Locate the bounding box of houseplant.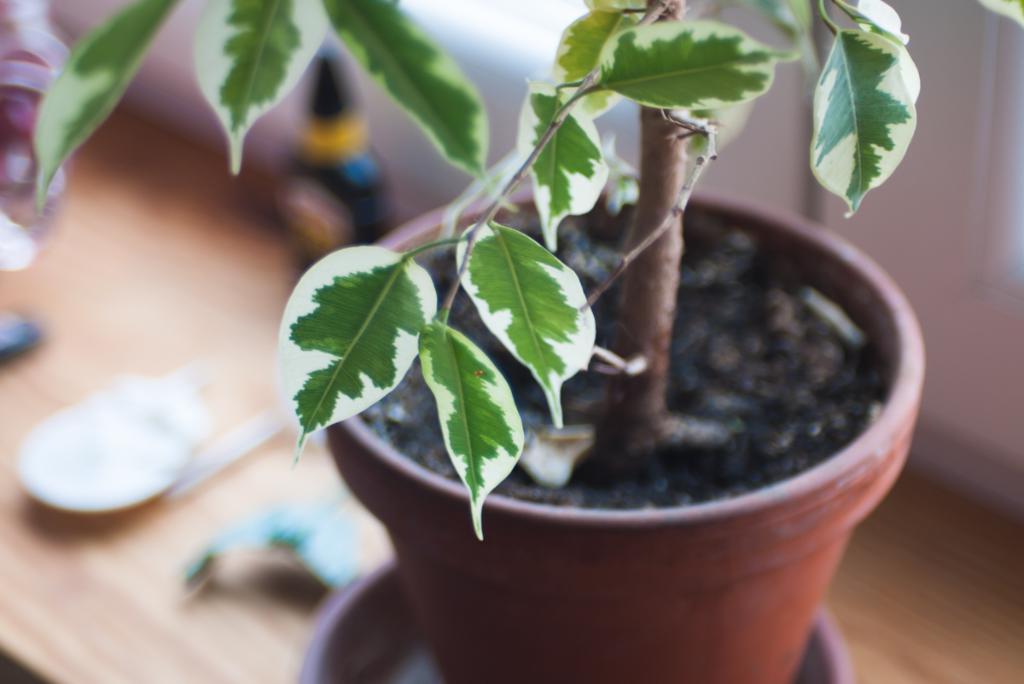
Bounding box: (28, 0, 931, 683).
